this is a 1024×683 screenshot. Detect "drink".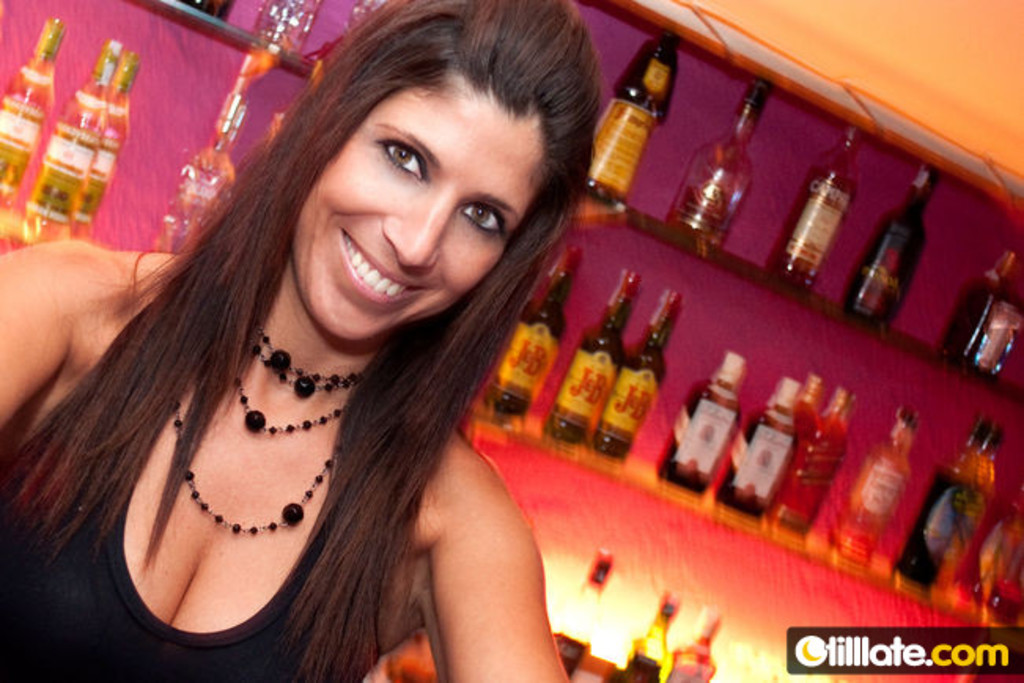
box=[595, 291, 675, 458].
